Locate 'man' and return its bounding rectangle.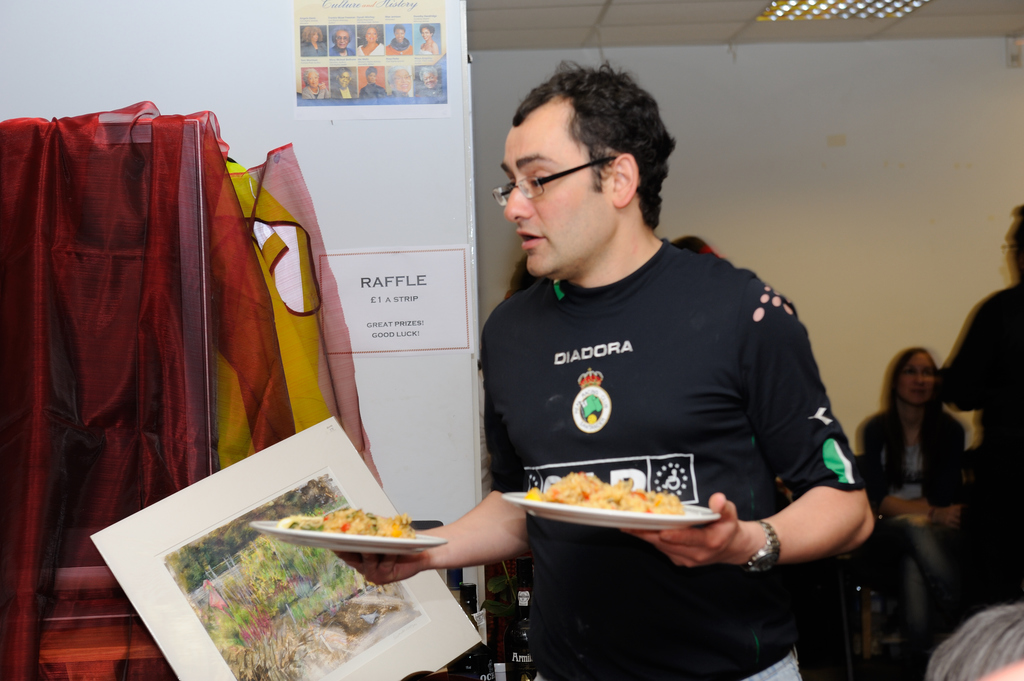
444/68/879/662.
